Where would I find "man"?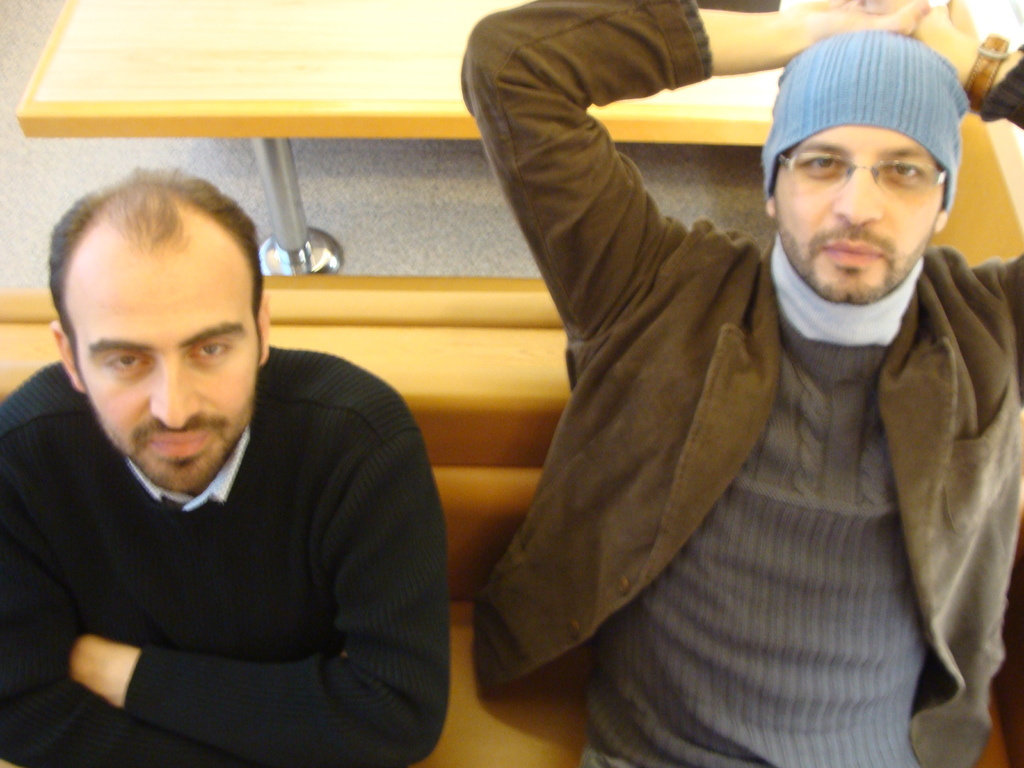
At [0,164,467,765].
